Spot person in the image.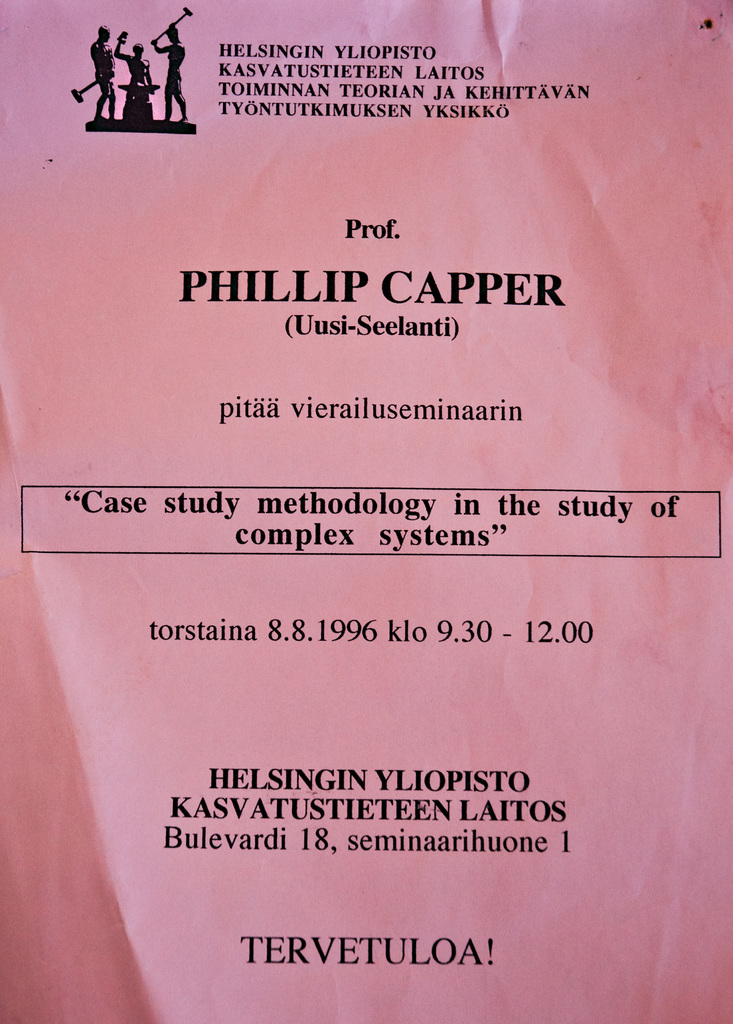
person found at bbox=(86, 28, 122, 120).
